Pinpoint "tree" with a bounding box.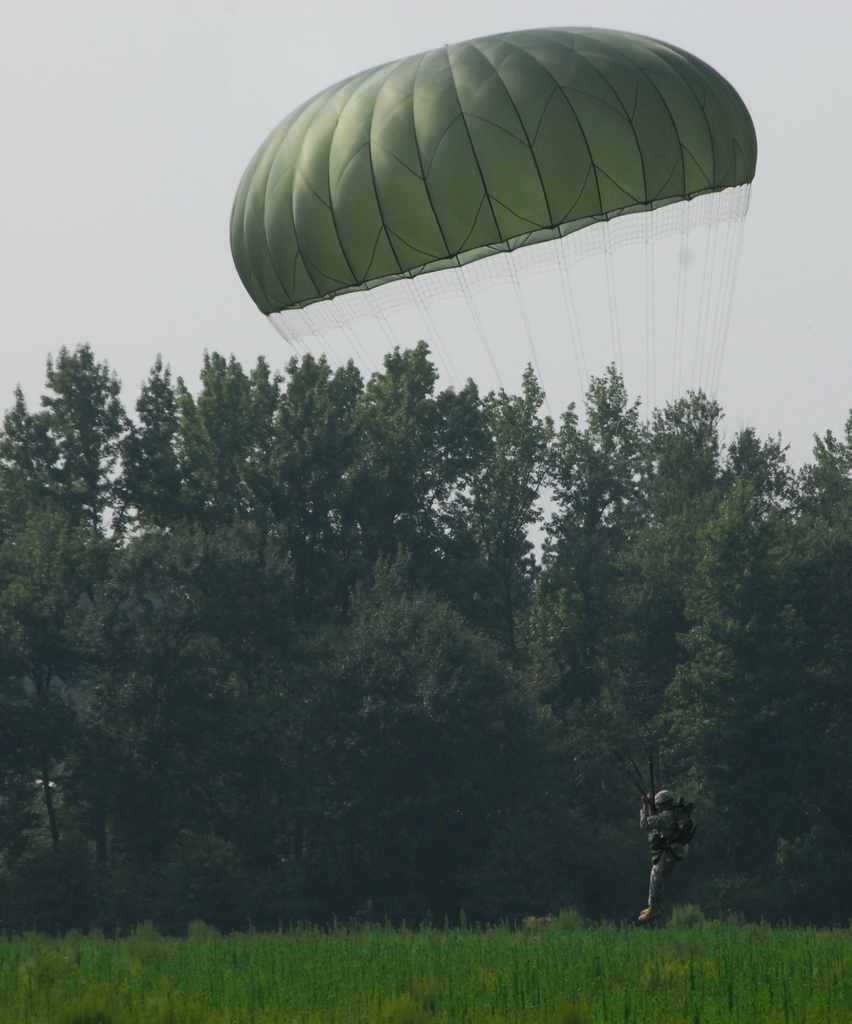
bbox=[2, 337, 851, 927].
